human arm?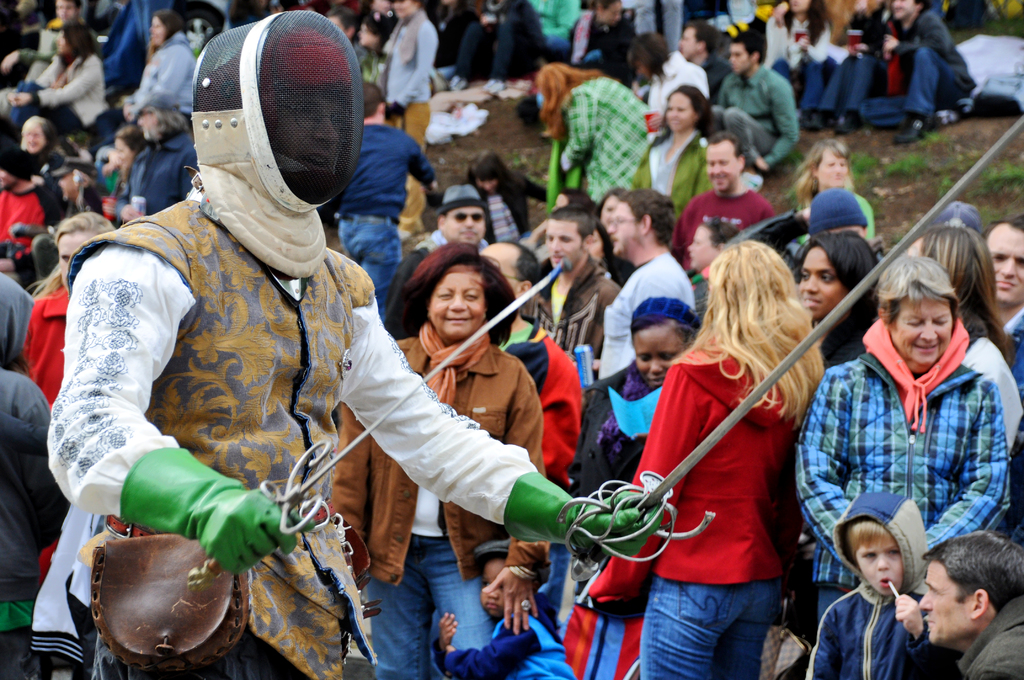
x1=752 y1=197 x2=780 y2=232
